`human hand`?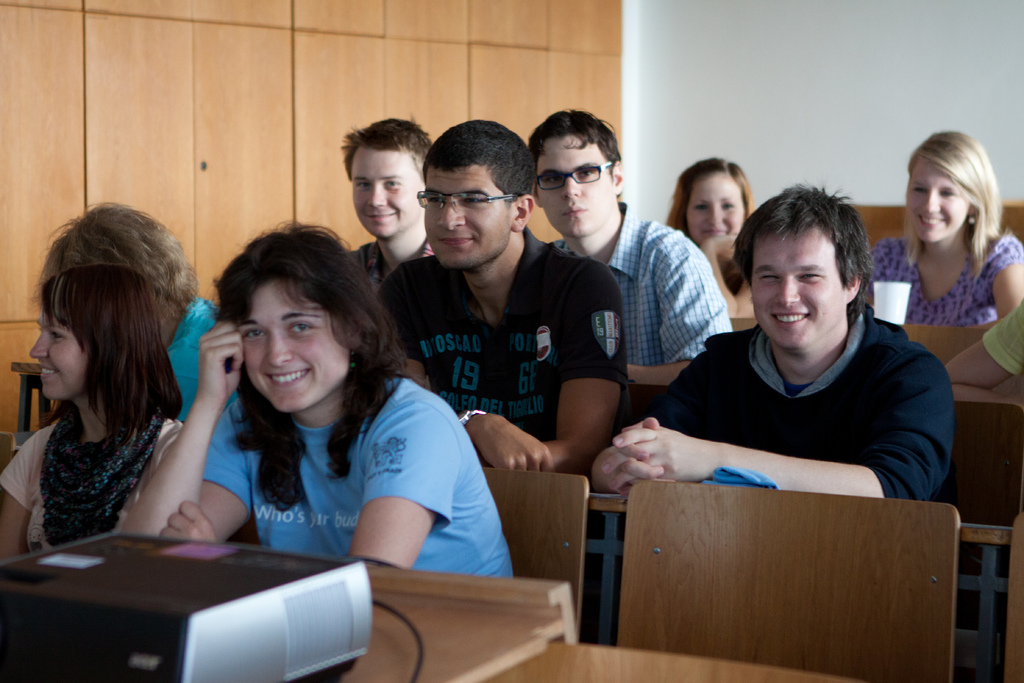
pyautogui.locateOnScreen(197, 319, 244, 400)
